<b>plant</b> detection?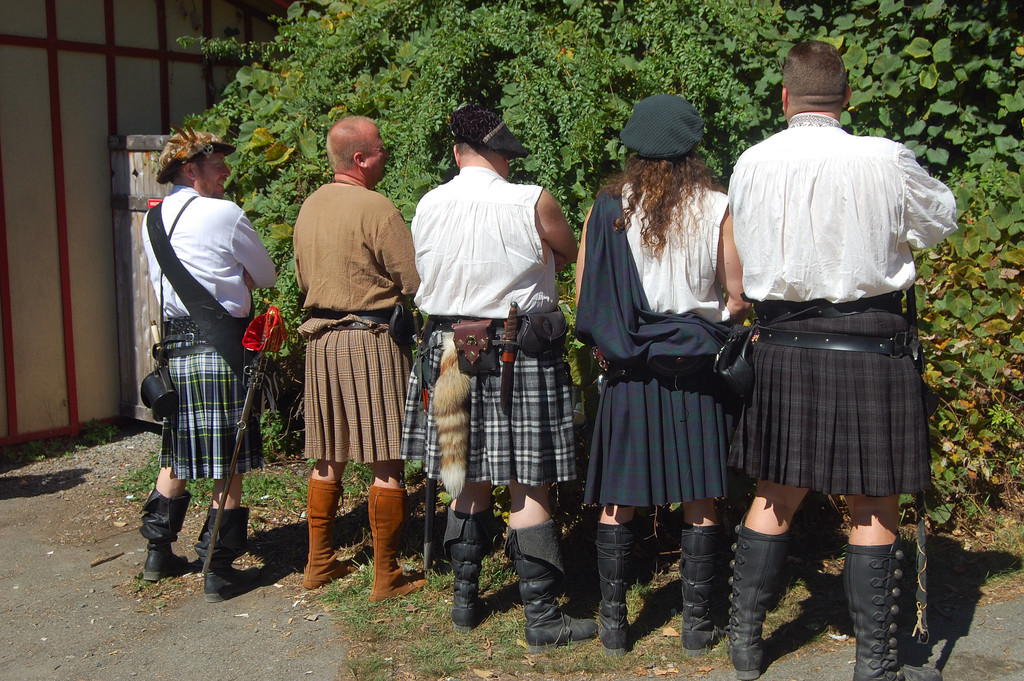
bbox(467, 592, 551, 680)
